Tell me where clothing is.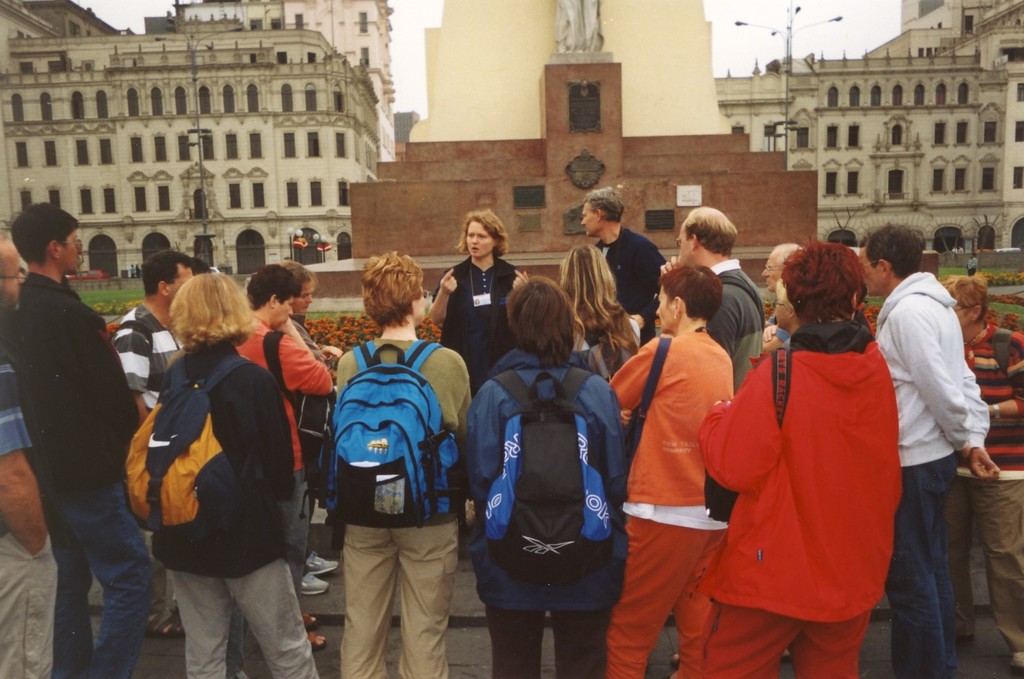
clothing is at bbox=[430, 254, 518, 539].
